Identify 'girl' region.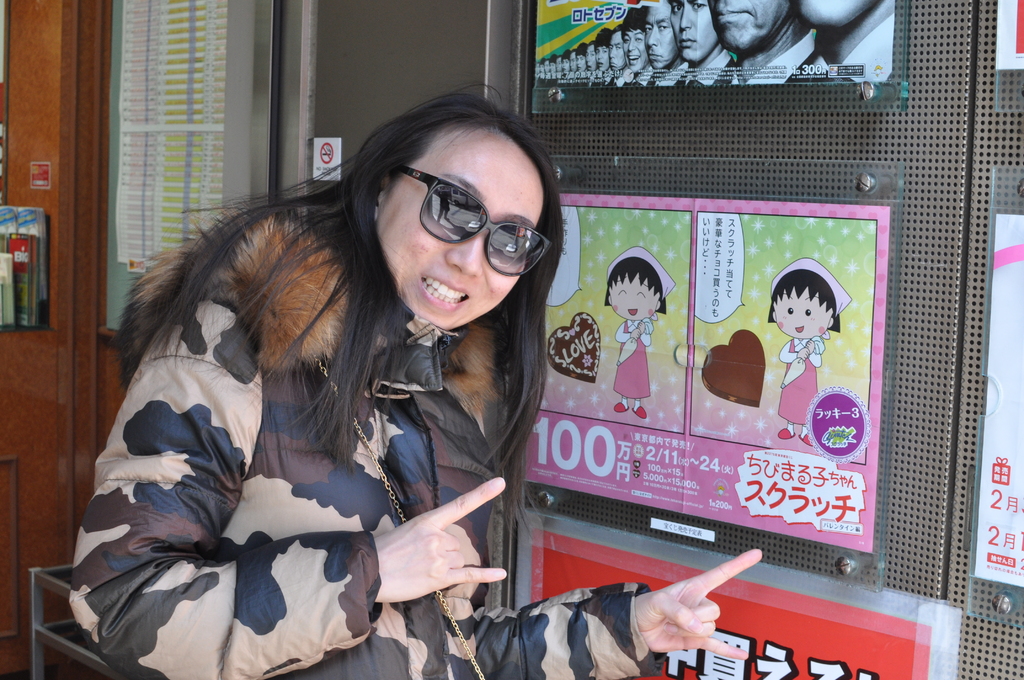
Region: [768,263,844,442].
